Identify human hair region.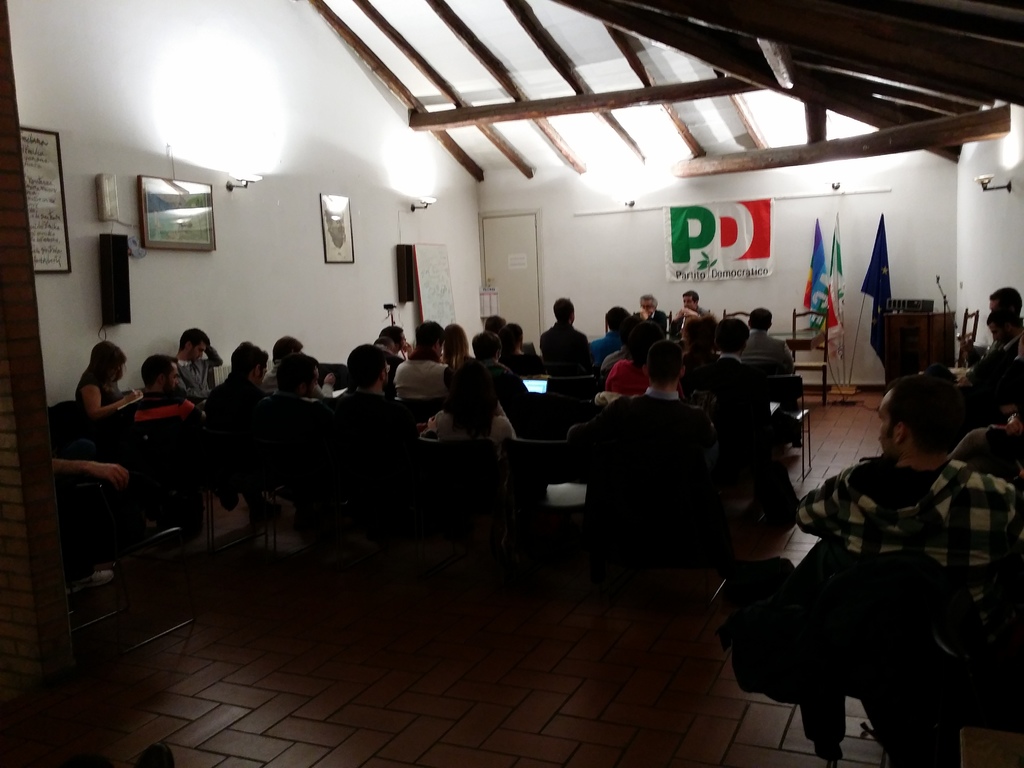
Region: locate(881, 369, 967, 473).
